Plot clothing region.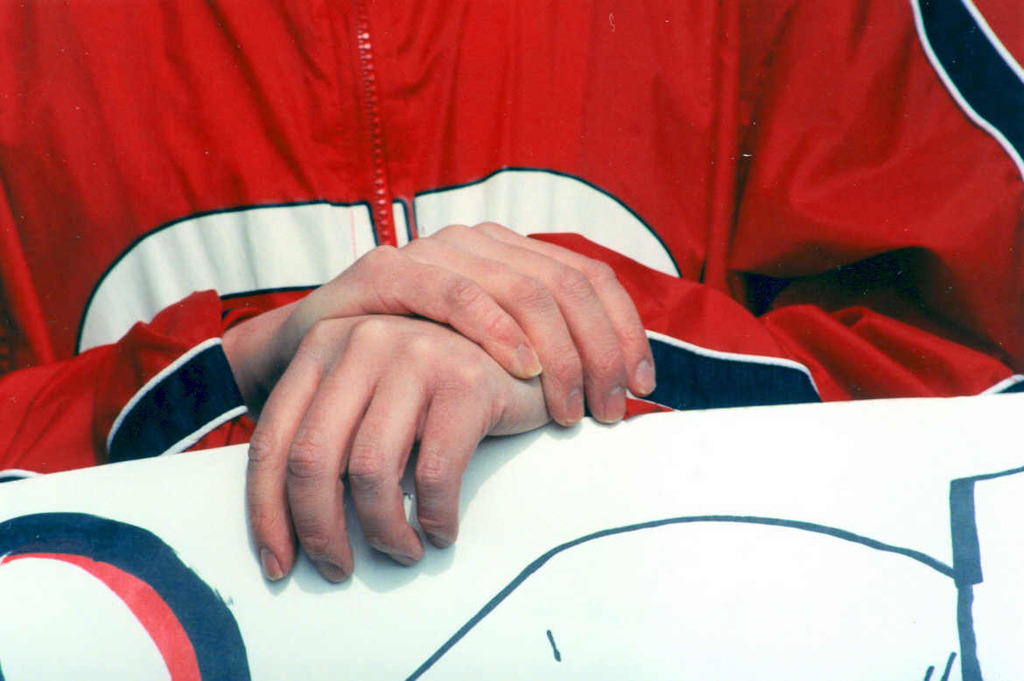
Plotted at locate(0, 0, 1023, 487).
